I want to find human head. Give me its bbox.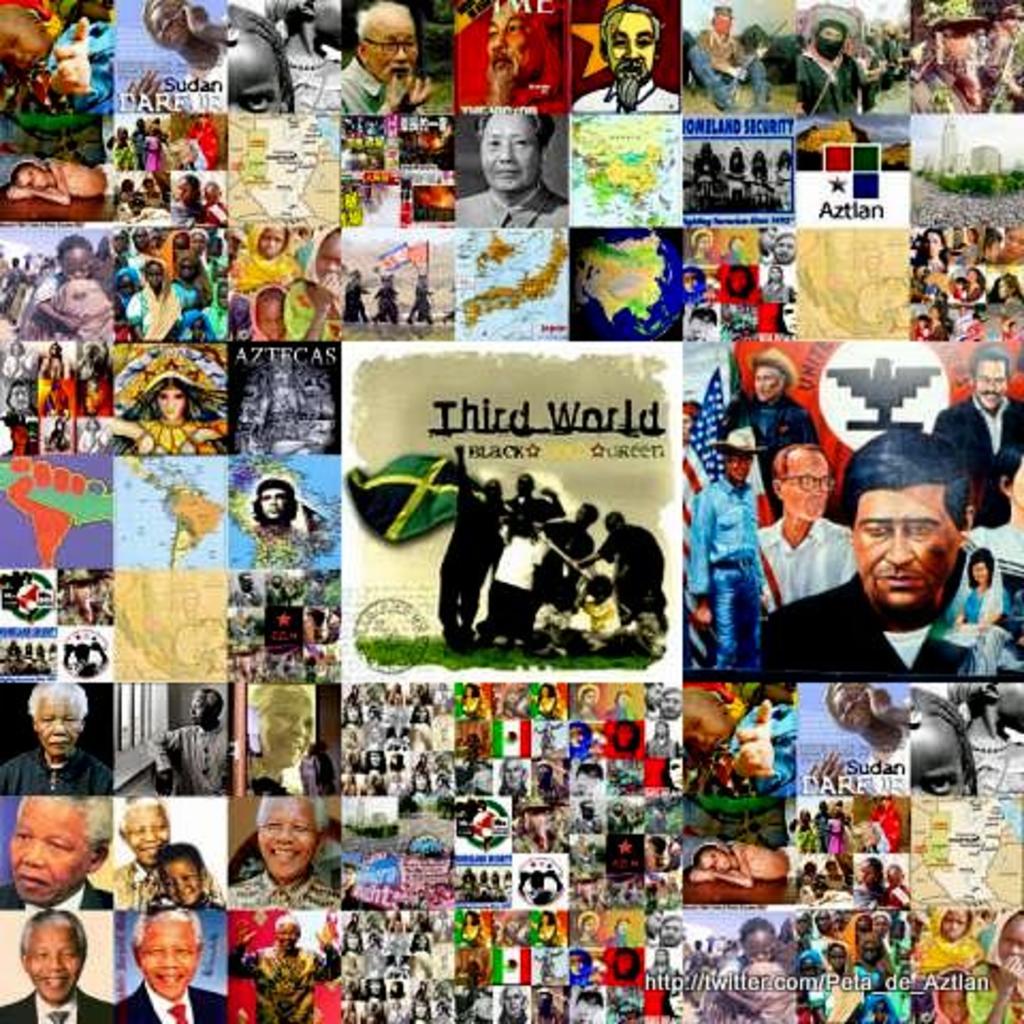
box=[0, 2, 66, 75].
